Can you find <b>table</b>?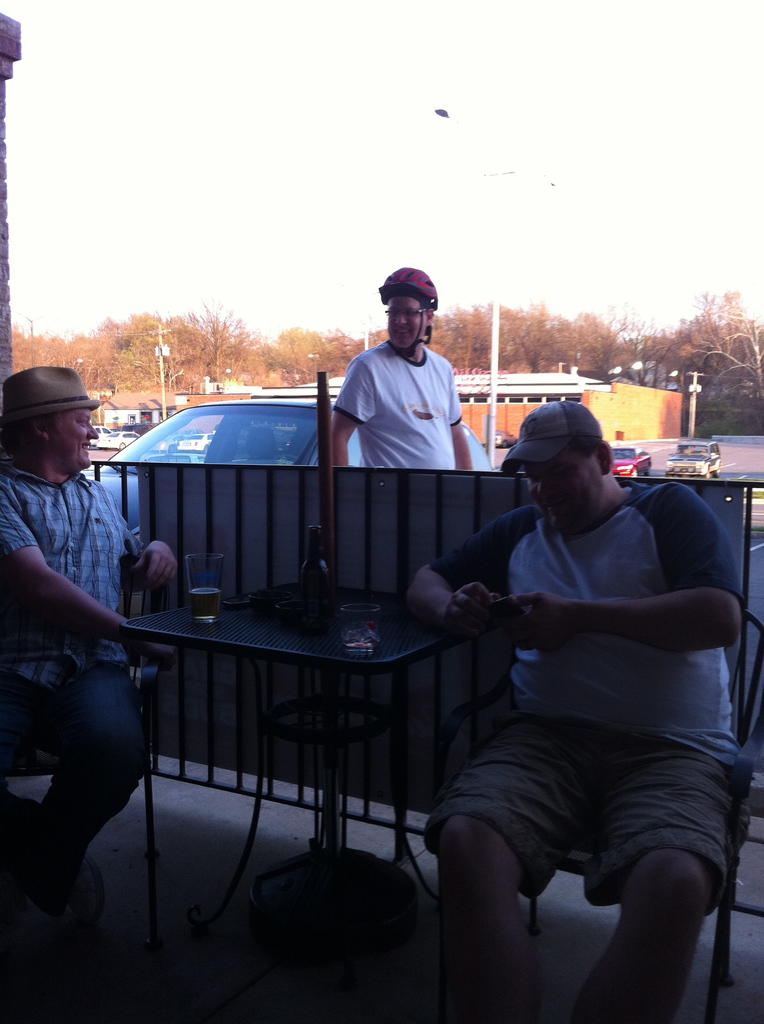
Yes, bounding box: (x1=92, y1=537, x2=529, y2=913).
